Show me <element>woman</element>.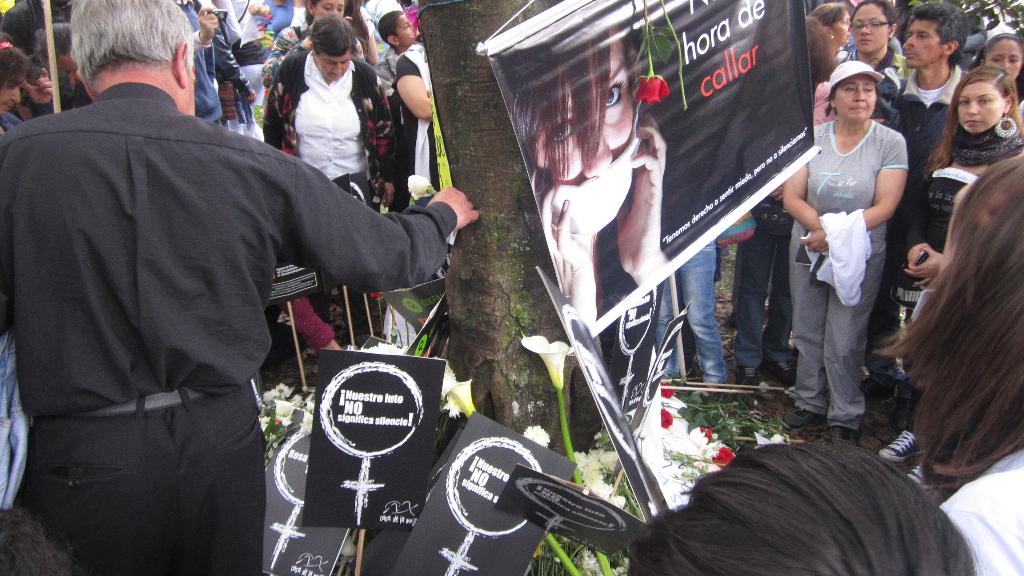
<element>woman</element> is here: <box>481,1,659,336</box>.
